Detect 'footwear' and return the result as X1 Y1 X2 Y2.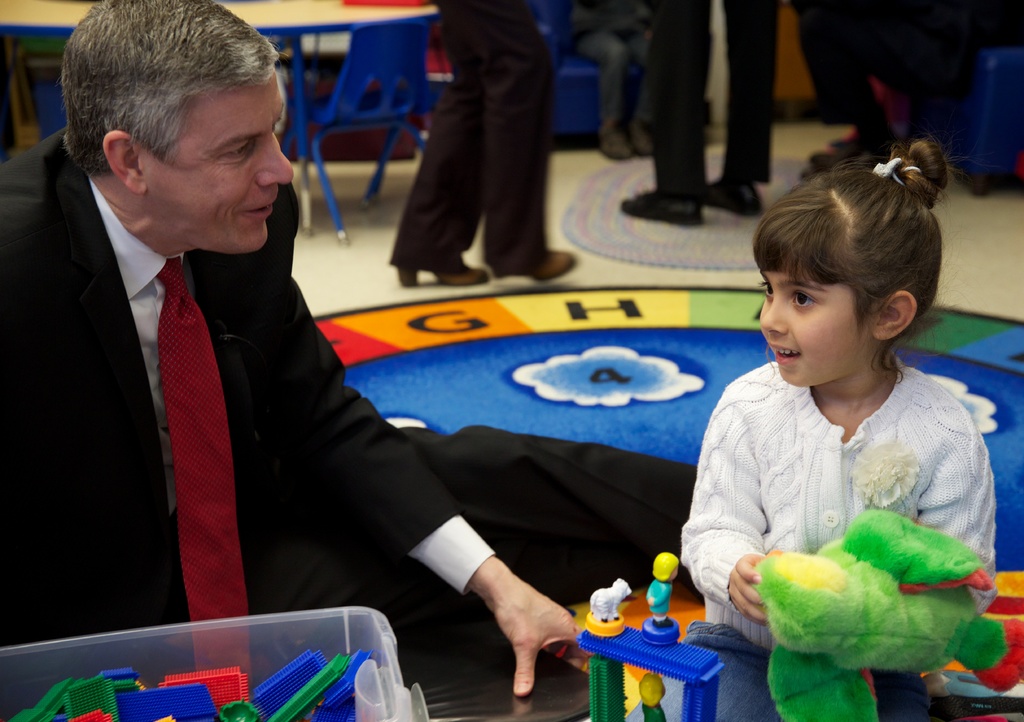
394 249 492 289.
